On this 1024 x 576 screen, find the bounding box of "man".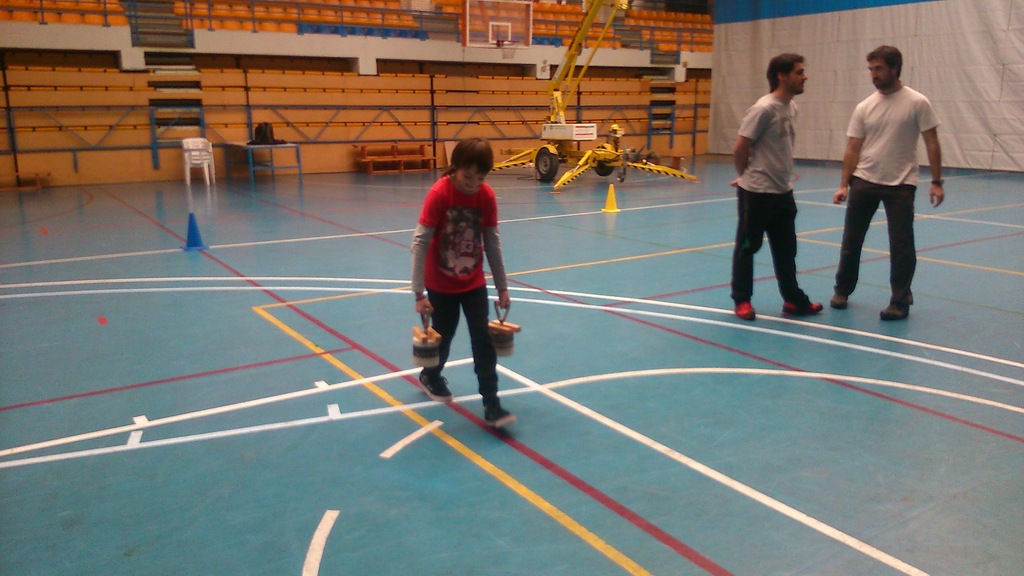
Bounding box: box(730, 53, 824, 324).
